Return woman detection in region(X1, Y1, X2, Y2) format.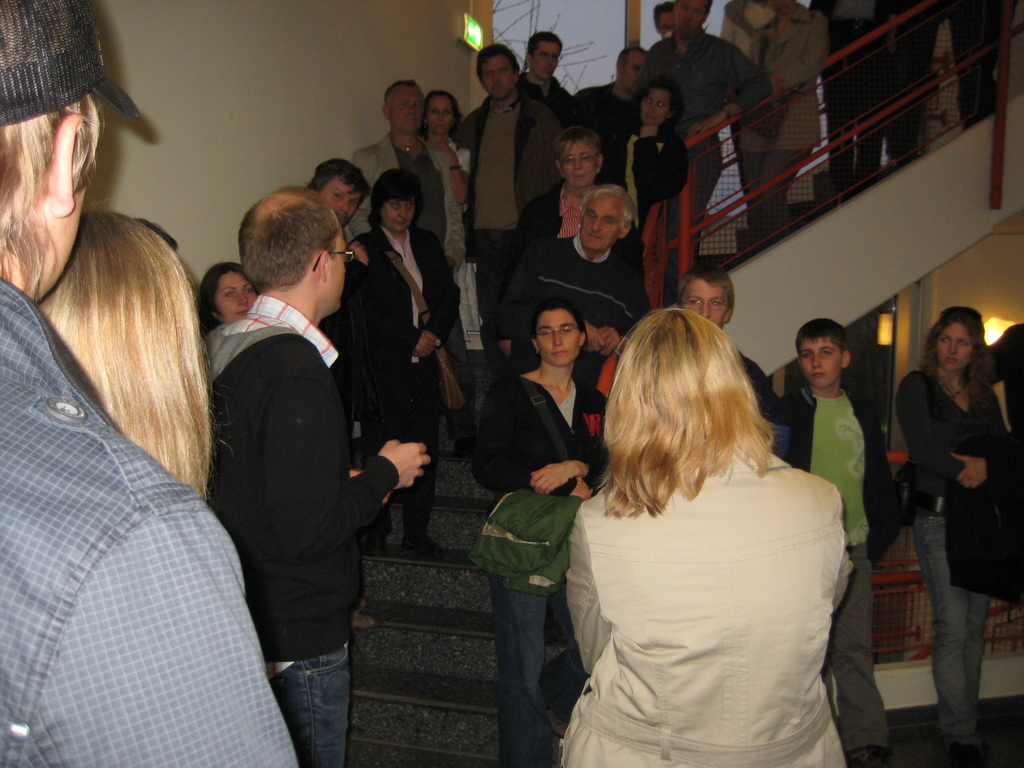
region(31, 204, 222, 511).
